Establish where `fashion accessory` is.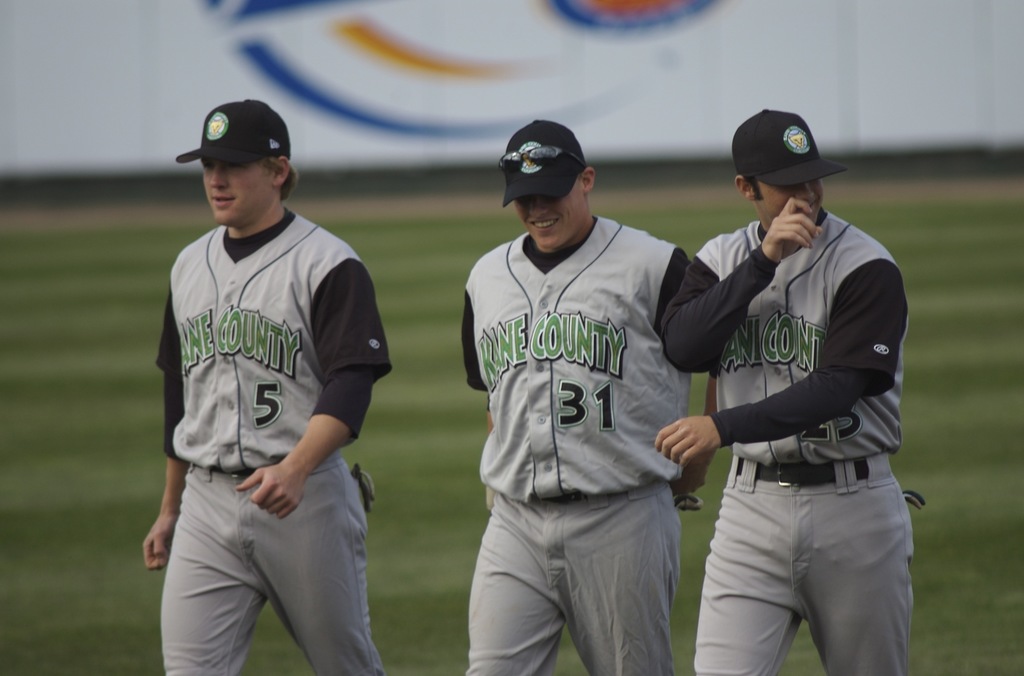
Established at crop(495, 145, 589, 166).
